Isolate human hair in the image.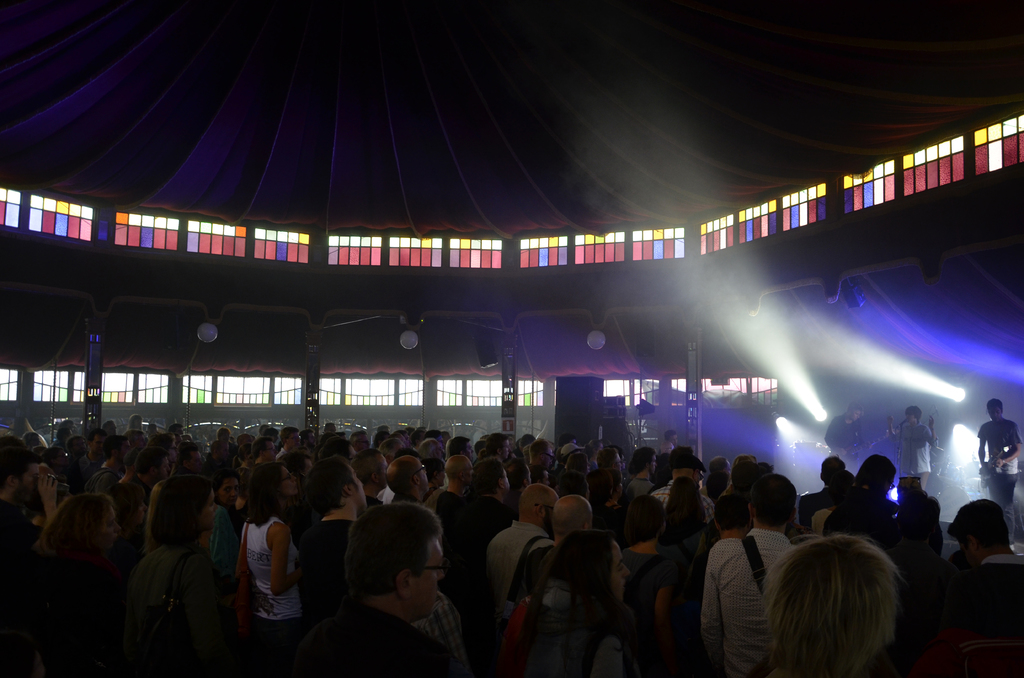
Isolated region: bbox=[35, 492, 118, 588].
